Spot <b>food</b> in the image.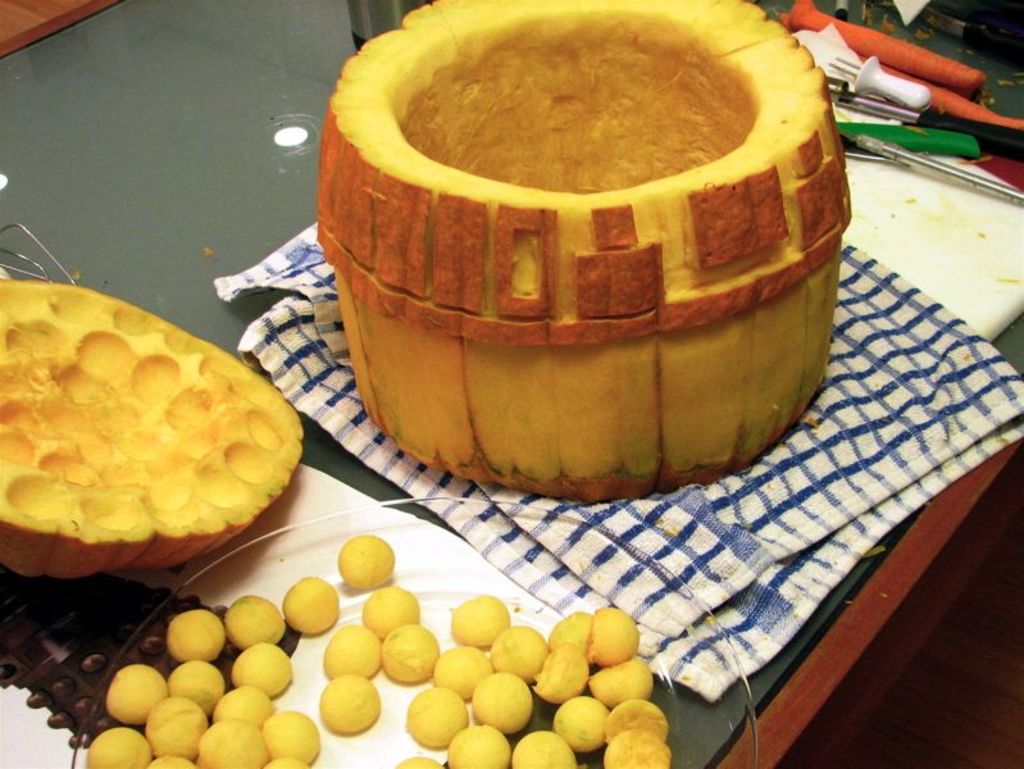
<b>food</b> found at box=[450, 592, 509, 647].
